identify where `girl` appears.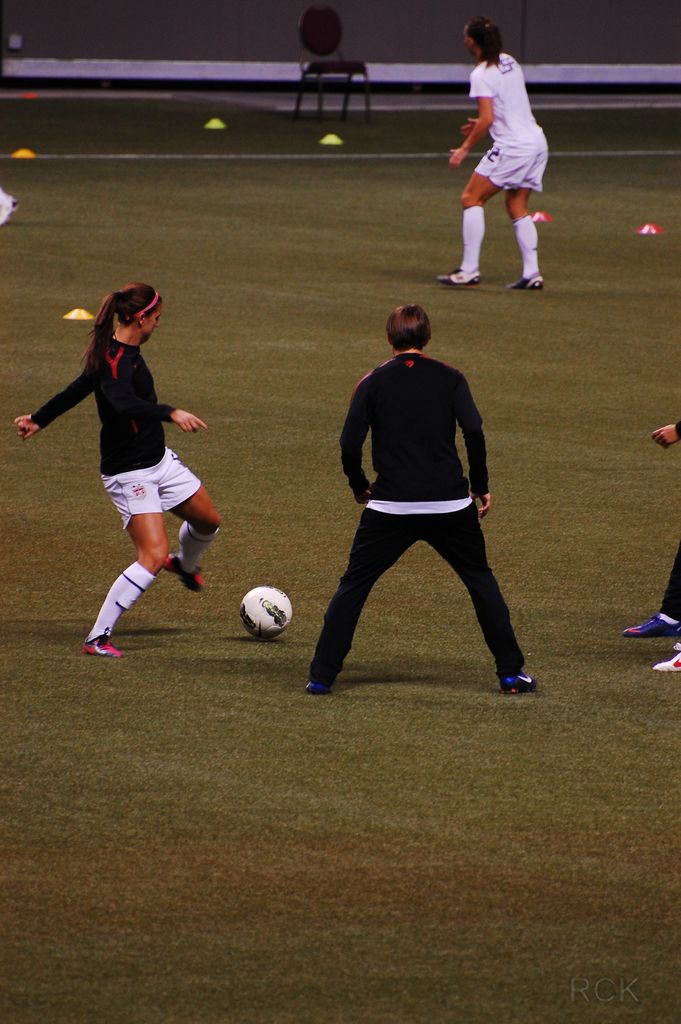
Appears at 440 24 551 290.
